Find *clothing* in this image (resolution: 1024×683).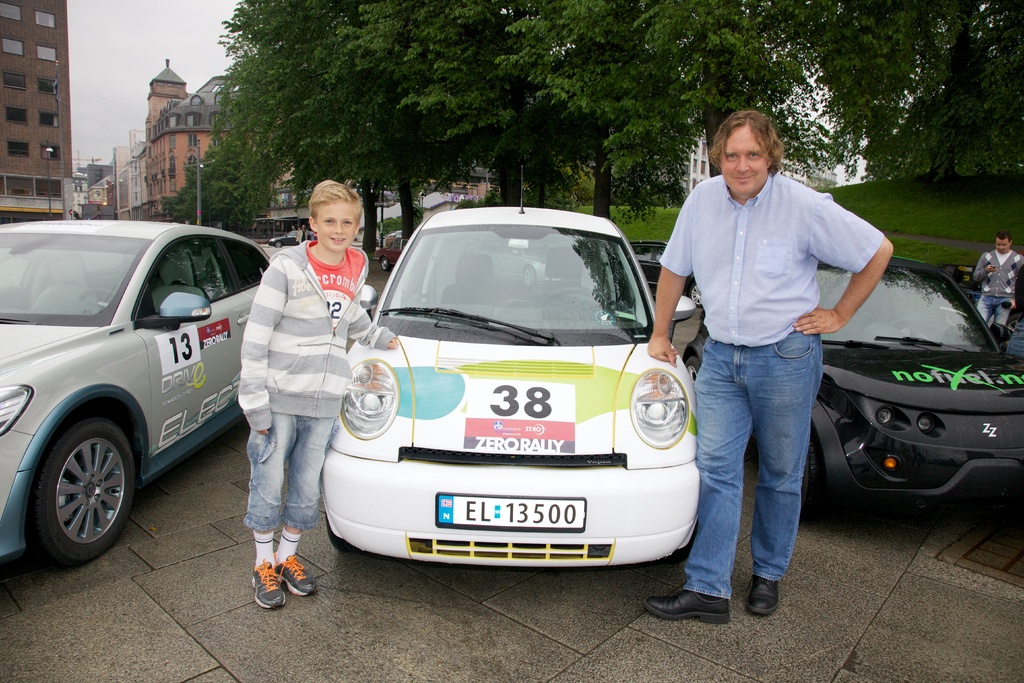
l=1008, t=267, r=1023, b=355.
